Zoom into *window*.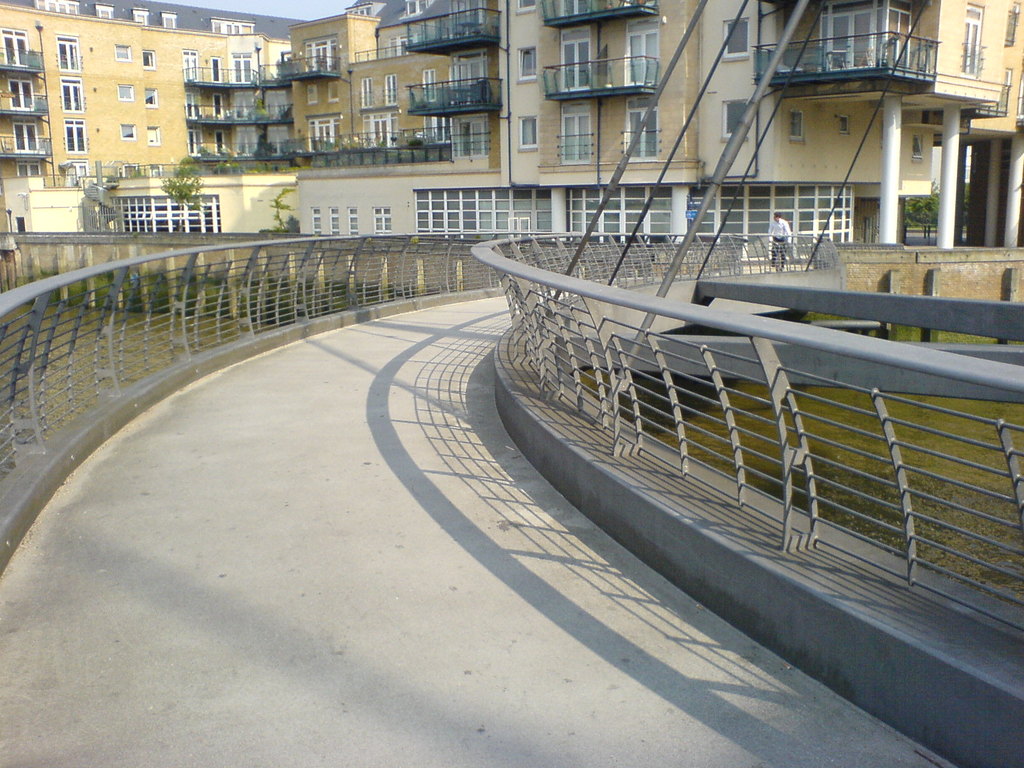
Zoom target: box(125, 165, 138, 177).
